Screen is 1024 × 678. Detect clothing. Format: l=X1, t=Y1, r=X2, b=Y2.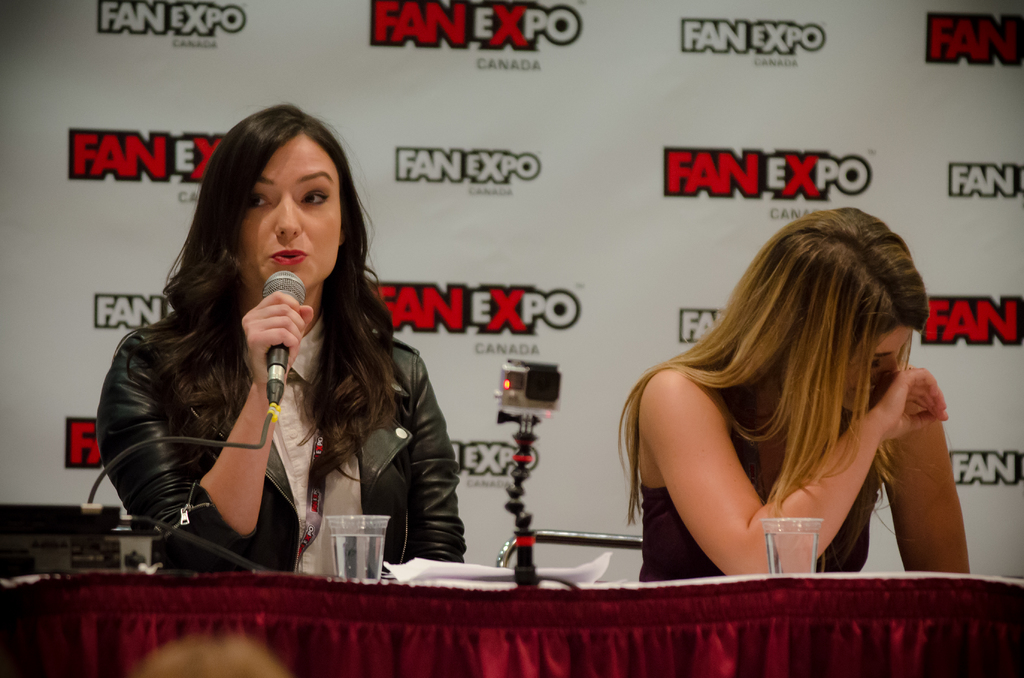
l=80, t=215, r=446, b=561.
